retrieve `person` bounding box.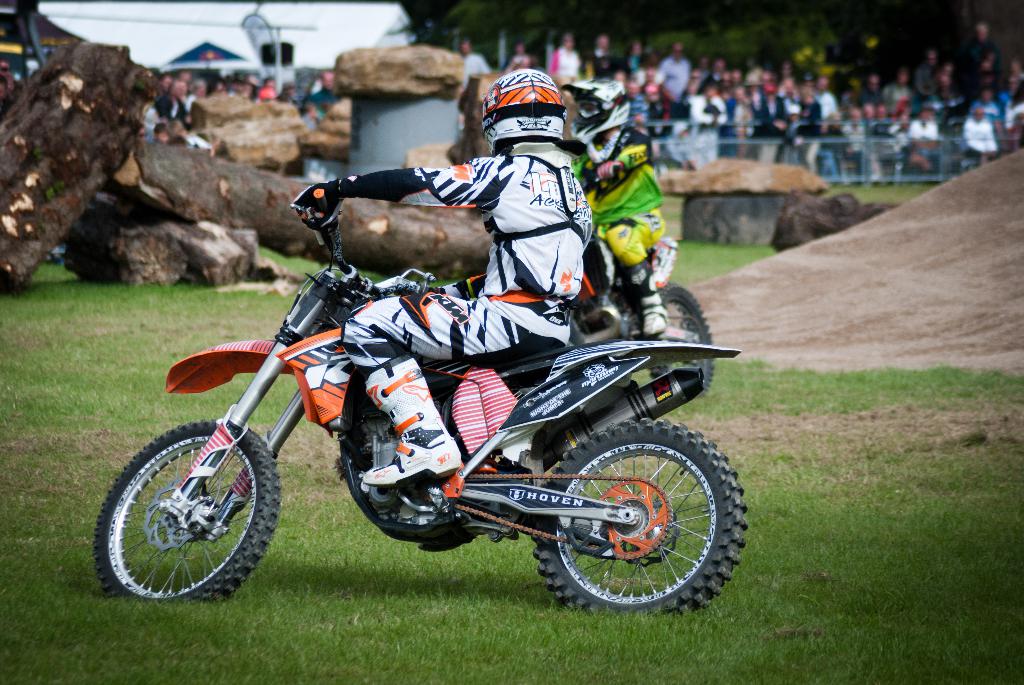
Bounding box: rect(588, 87, 672, 355).
